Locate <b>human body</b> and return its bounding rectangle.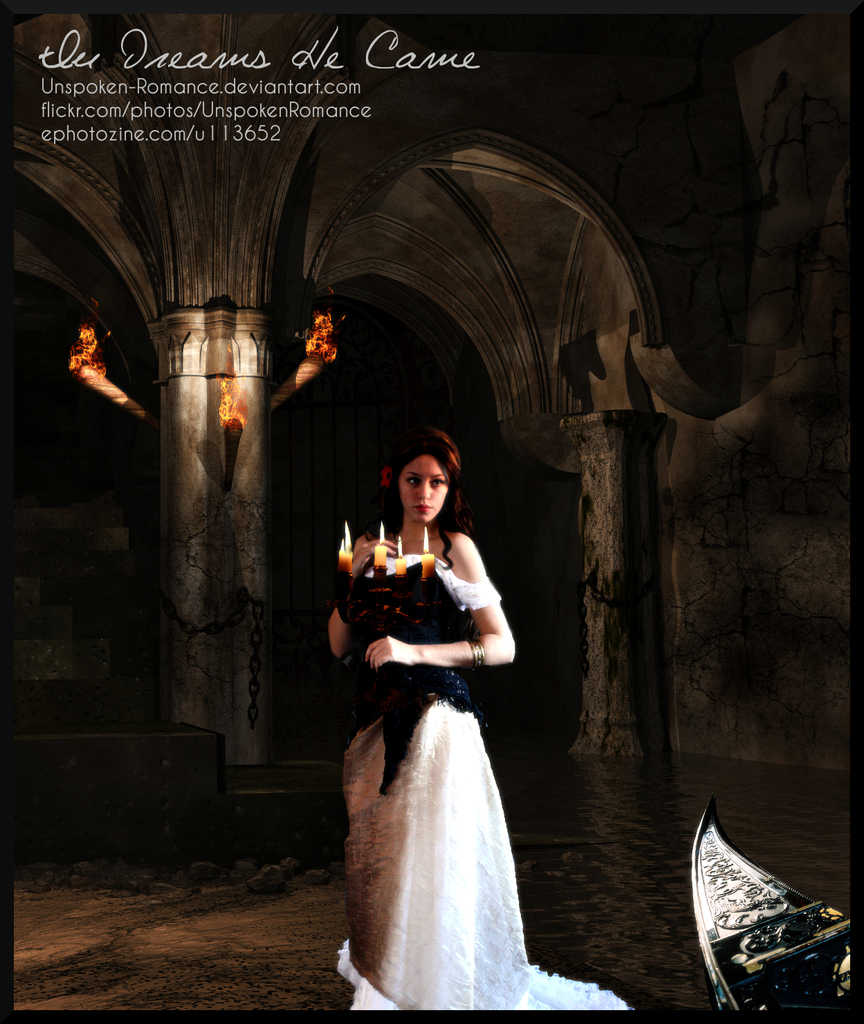
329, 451, 558, 1021.
